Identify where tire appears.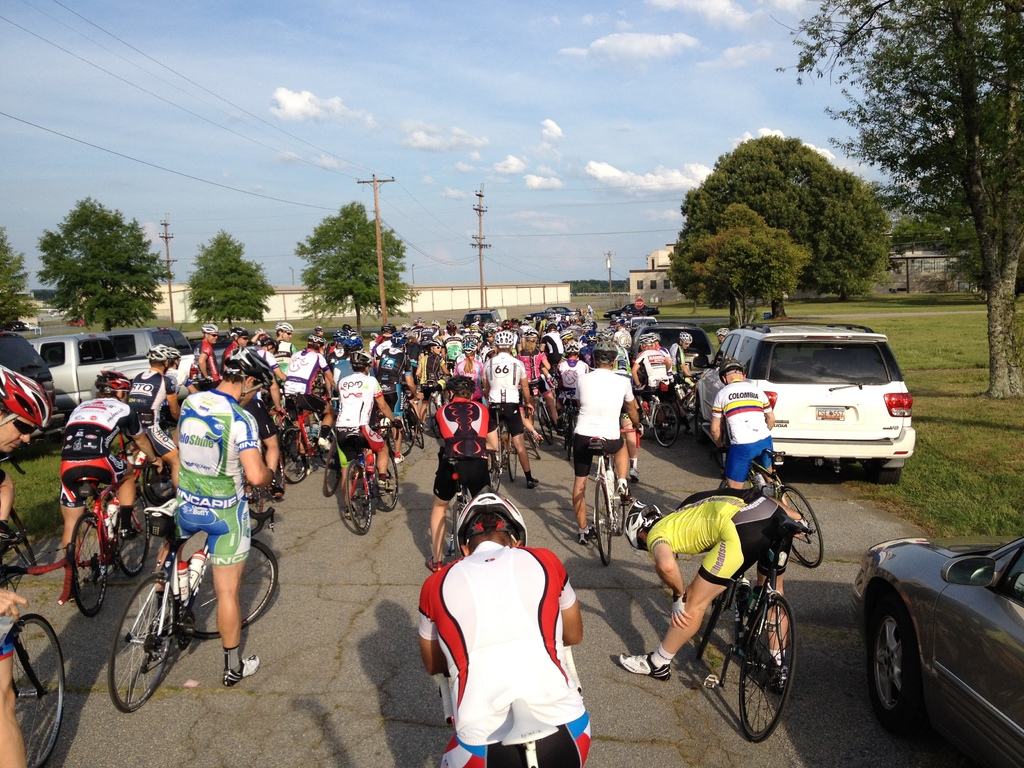
Appears at [1,509,42,559].
